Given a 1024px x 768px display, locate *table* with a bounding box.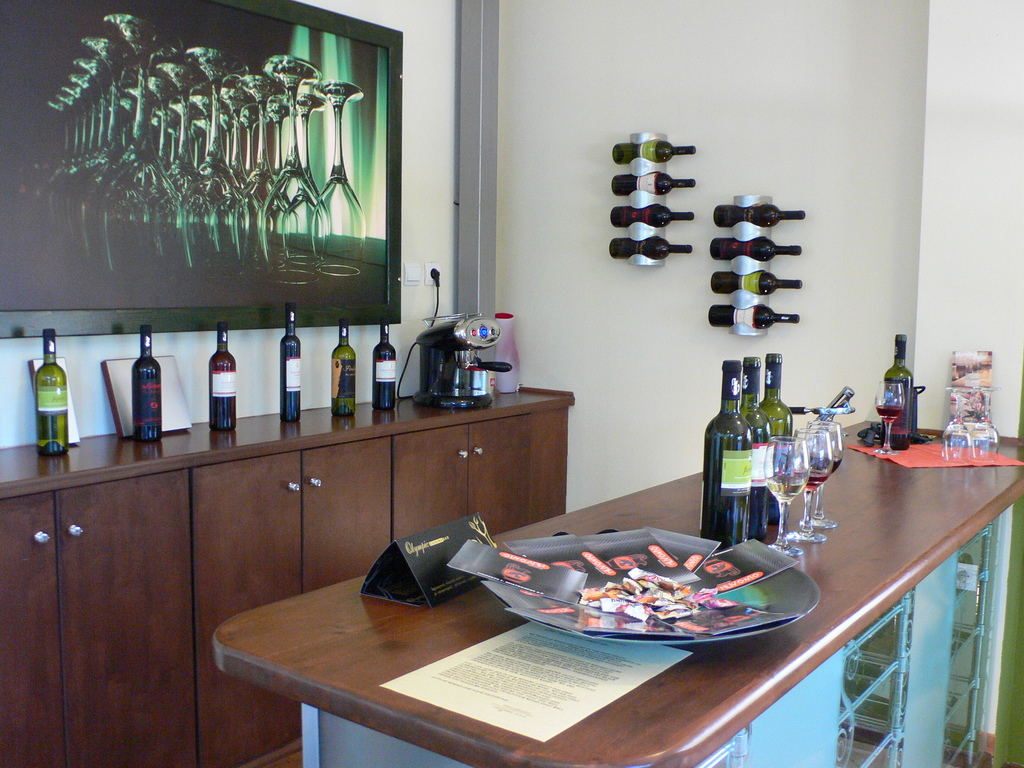
Located: [left=392, top=425, right=931, bottom=763].
